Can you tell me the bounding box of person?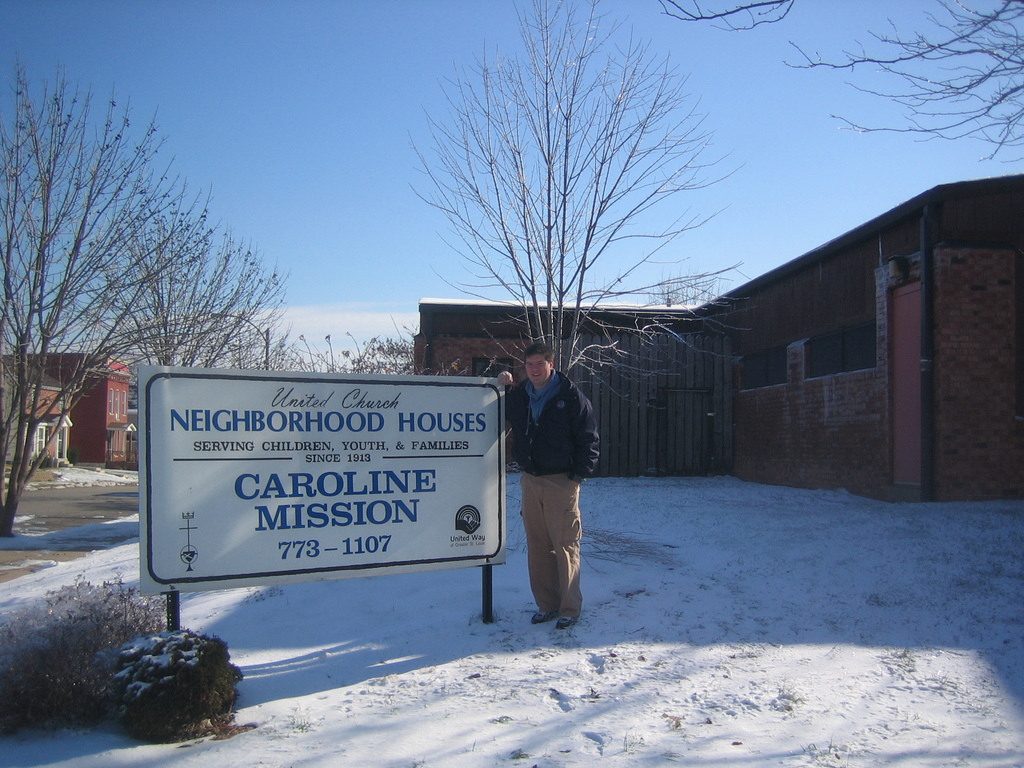
<bbox>497, 342, 601, 632</bbox>.
